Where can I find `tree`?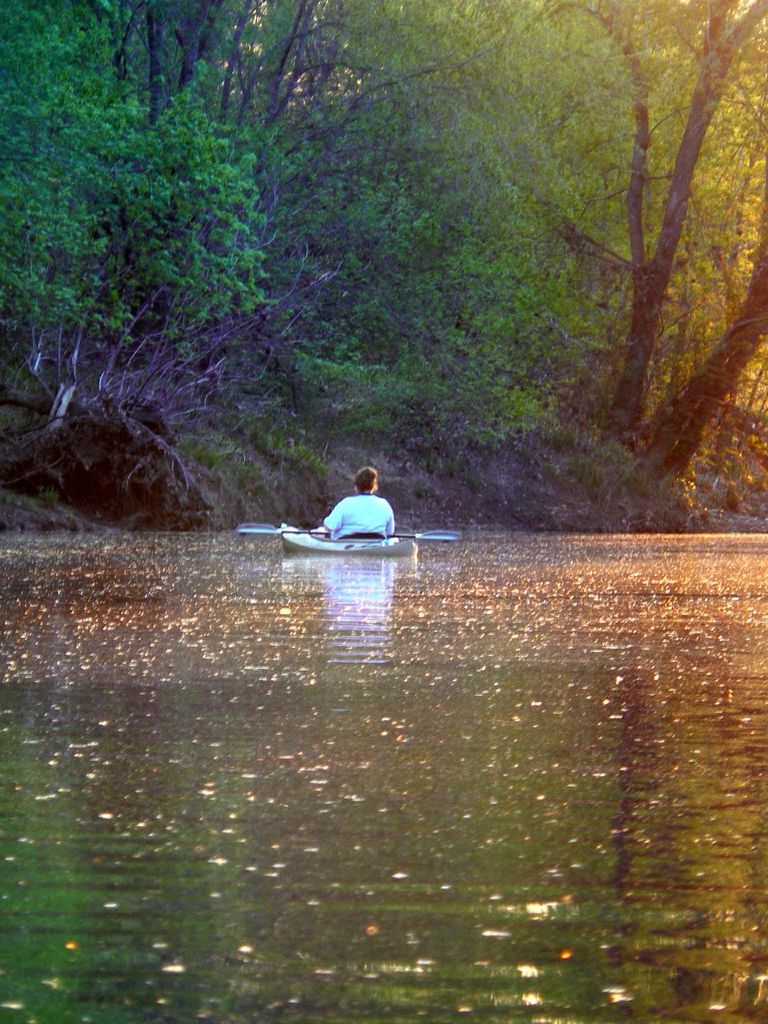
You can find it at box=[540, 0, 767, 435].
